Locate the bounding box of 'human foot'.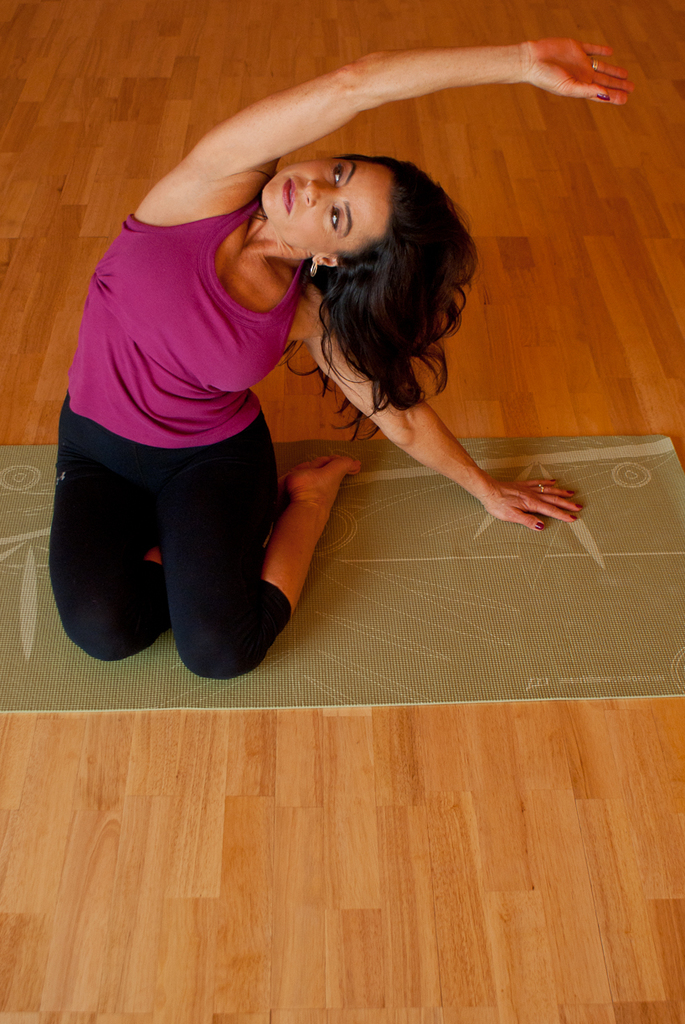
Bounding box: x1=281 y1=443 x2=368 y2=499.
